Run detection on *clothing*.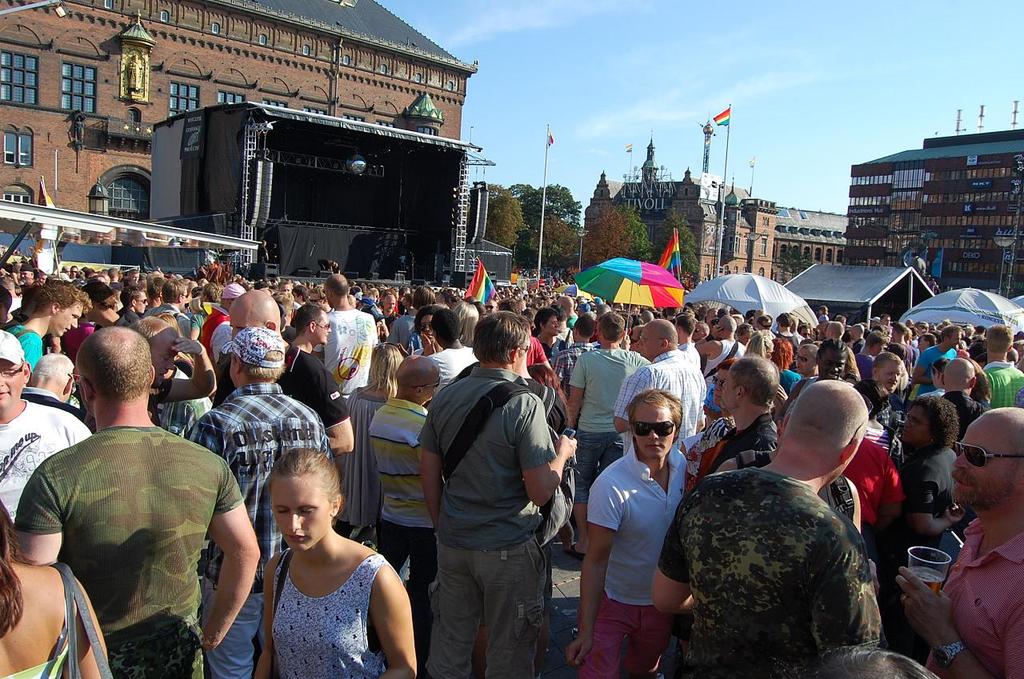
Result: crop(24, 391, 95, 449).
